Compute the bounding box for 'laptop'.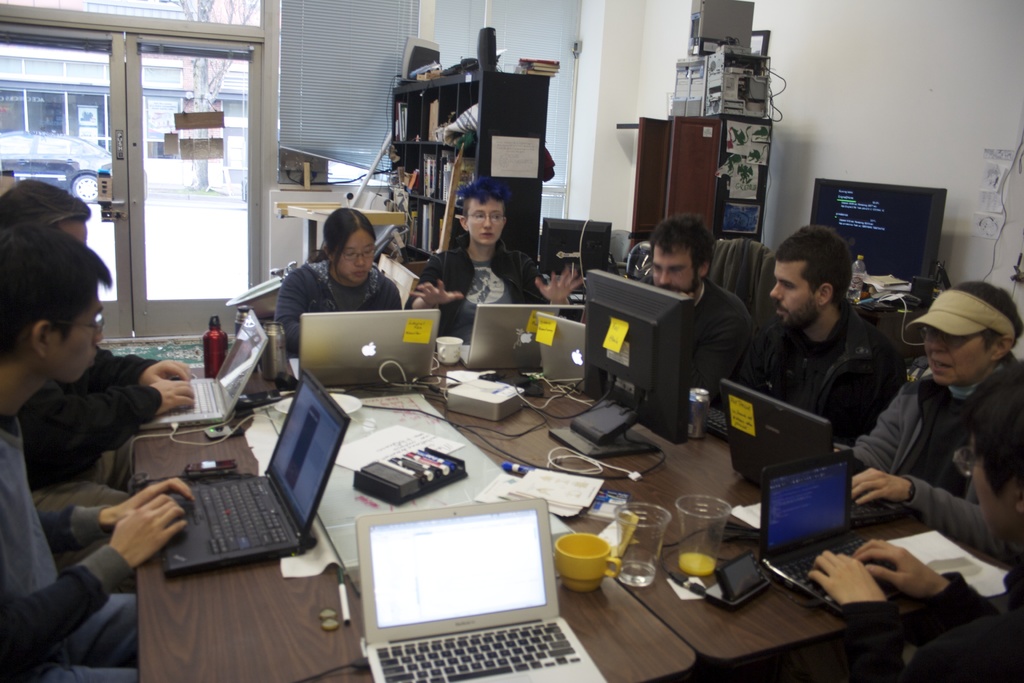
l=760, t=450, r=867, b=617.
